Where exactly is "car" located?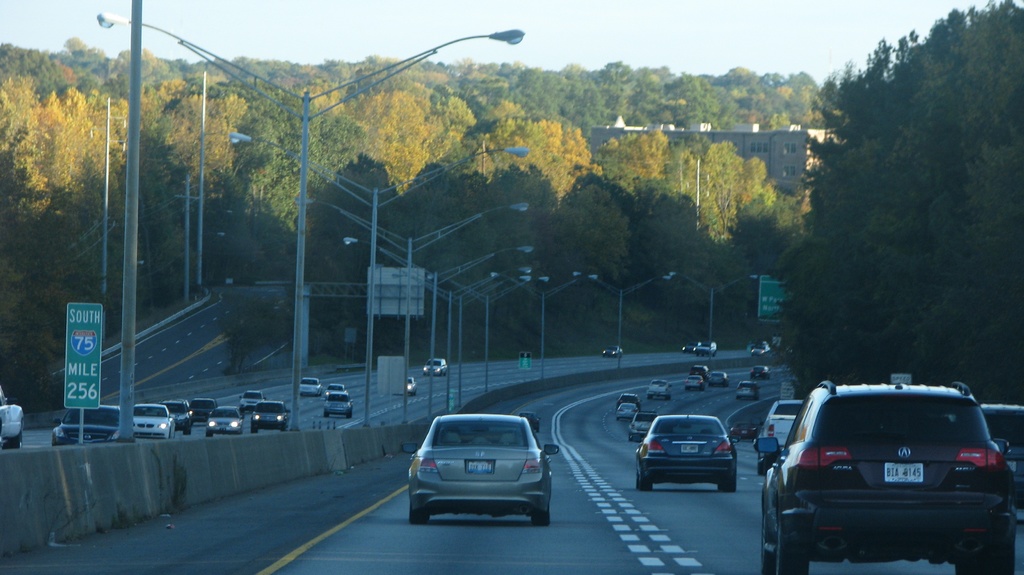
Its bounding box is x1=189, y1=395, x2=220, y2=428.
